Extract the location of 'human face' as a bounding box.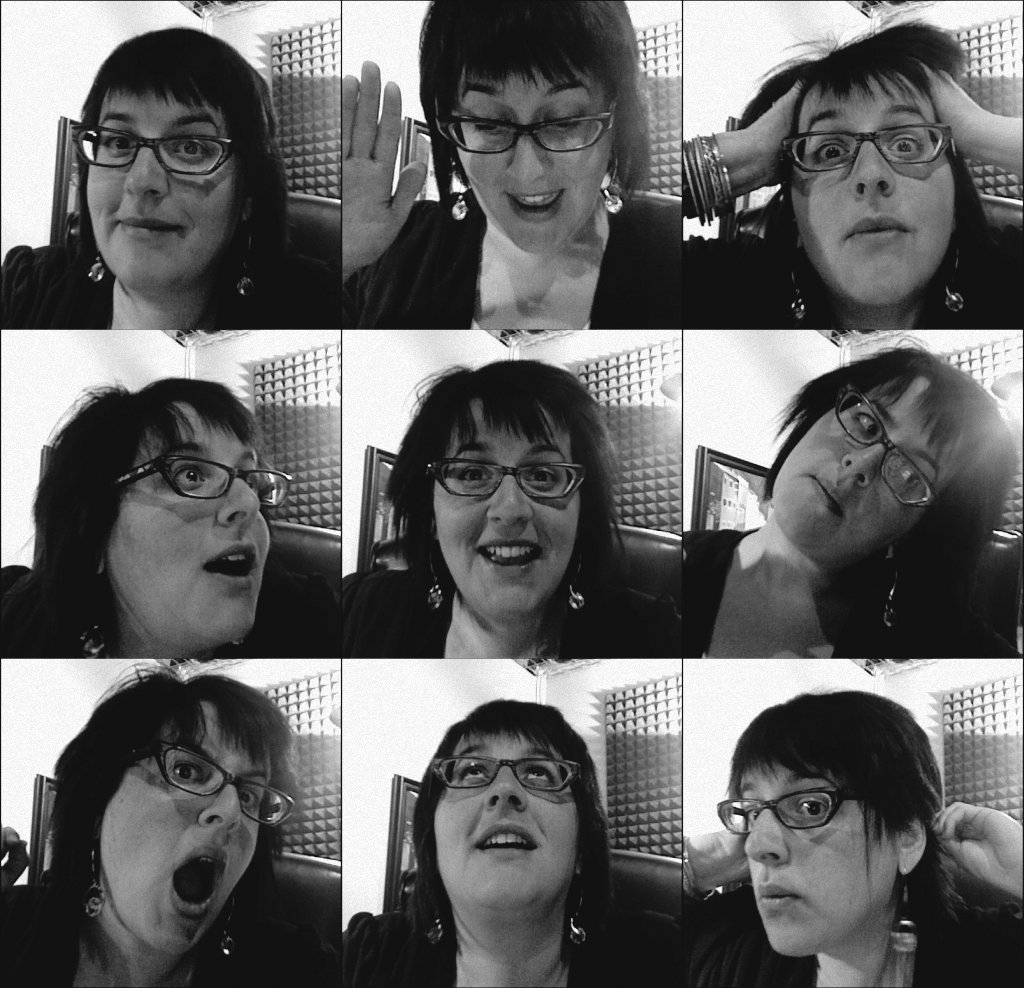
(left=102, top=391, right=278, bottom=645).
